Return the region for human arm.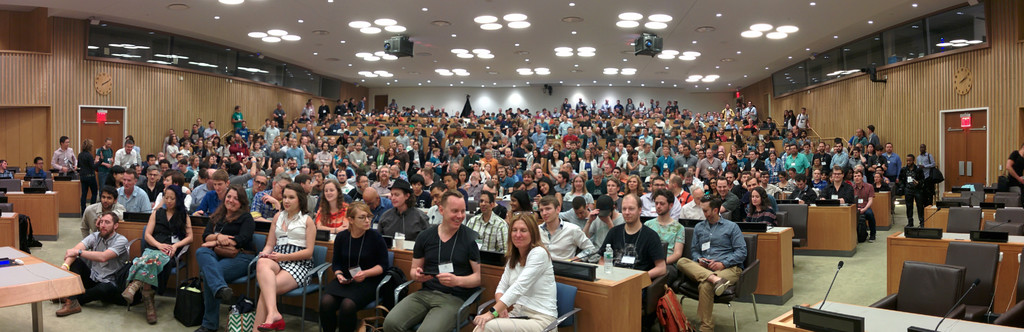
BBox(315, 207, 339, 237).
